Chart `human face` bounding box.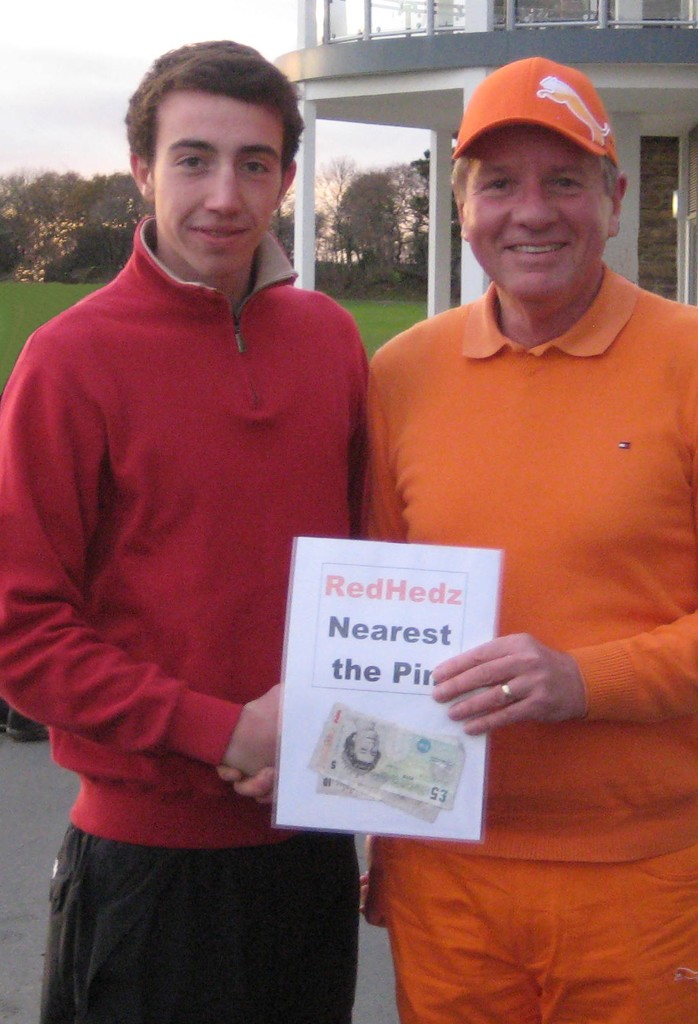
Charted: (147, 81, 286, 277).
